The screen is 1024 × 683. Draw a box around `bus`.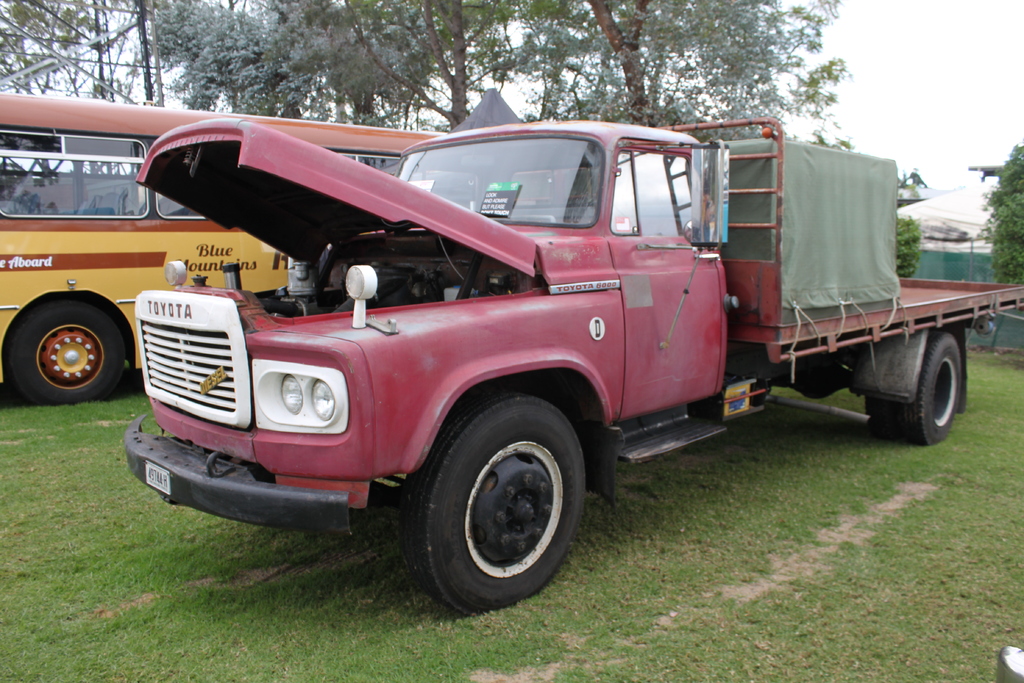
locate(0, 94, 447, 401).
